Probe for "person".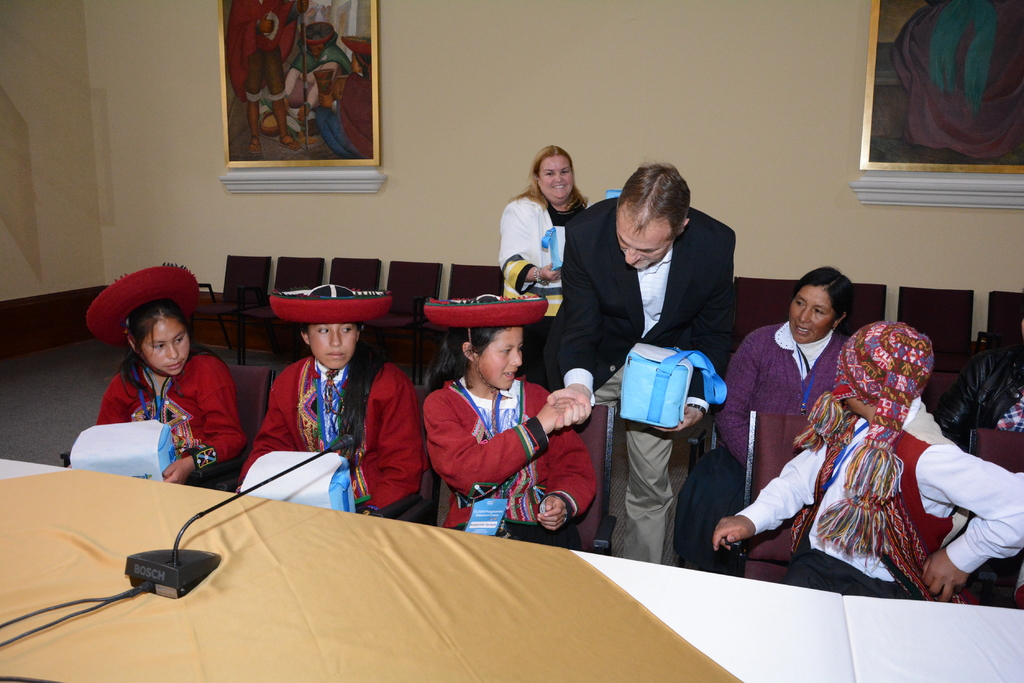
Probe result: crop(223, 299, 420, 526).
